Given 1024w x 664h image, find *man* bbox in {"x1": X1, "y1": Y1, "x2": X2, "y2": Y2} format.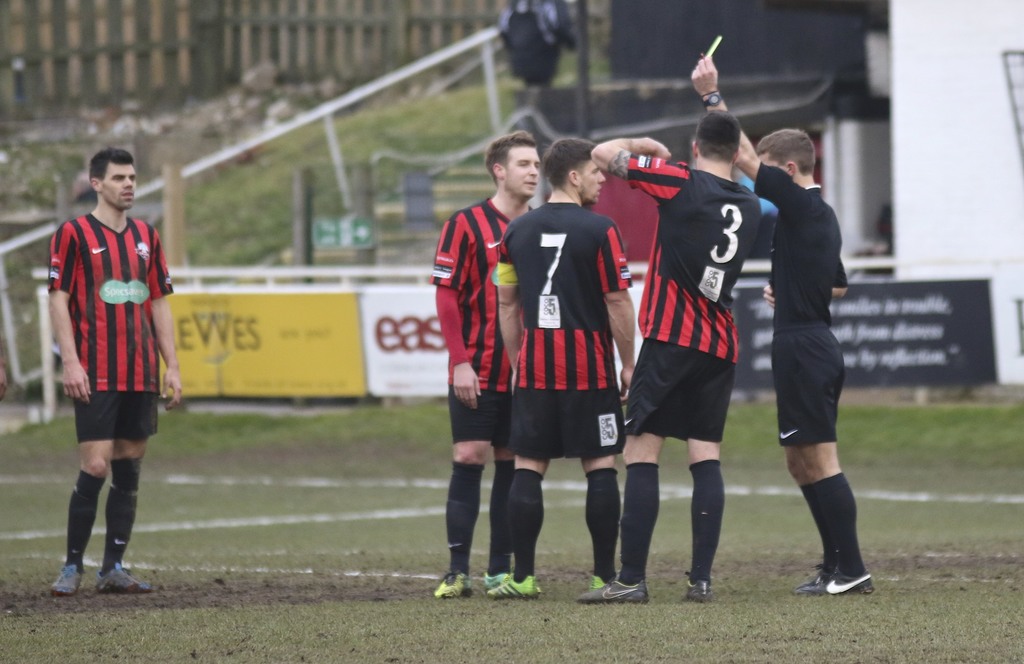
{"x1": 591, "y1": 109, "x2": 764, "y2": 602}.
